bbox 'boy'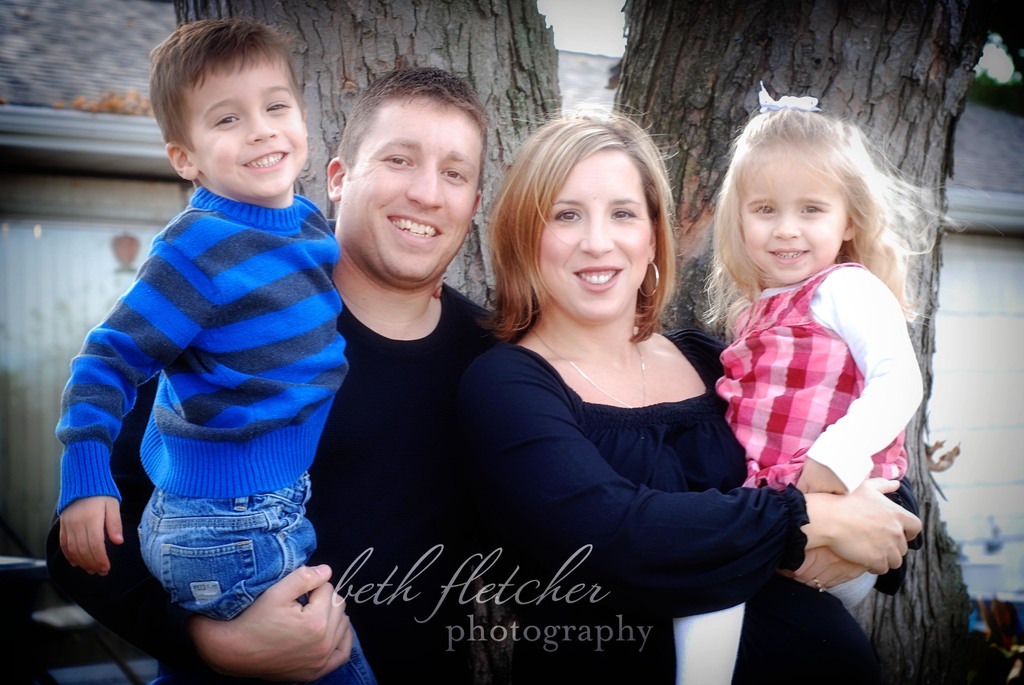
{"left": 49, "top": 28, "right": 345, "bottom": 650}
